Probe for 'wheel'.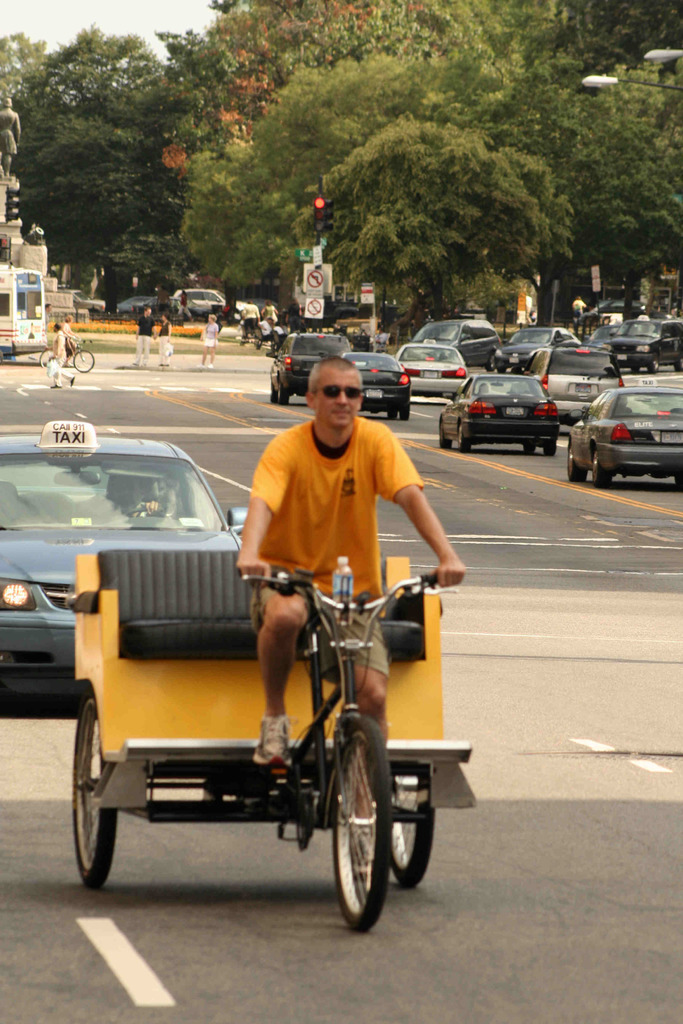
Probe result: [left=567, top=445, right=588, bottom=483].
